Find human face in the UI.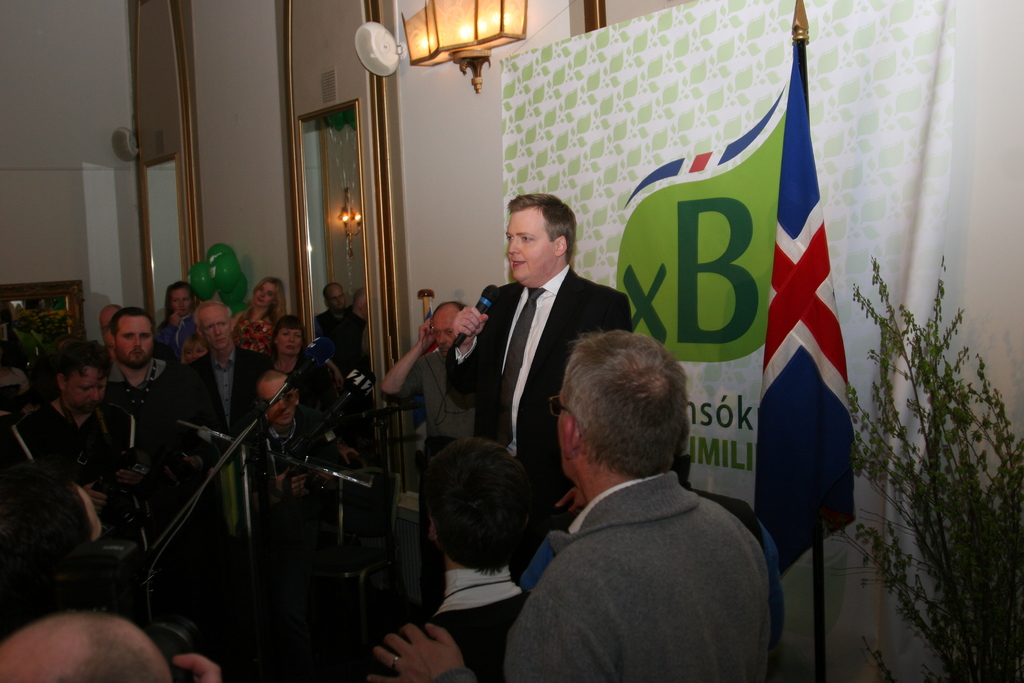
UI element at {"x1": 252, "y1": 281, "x2": 276, "y2": 309}.
